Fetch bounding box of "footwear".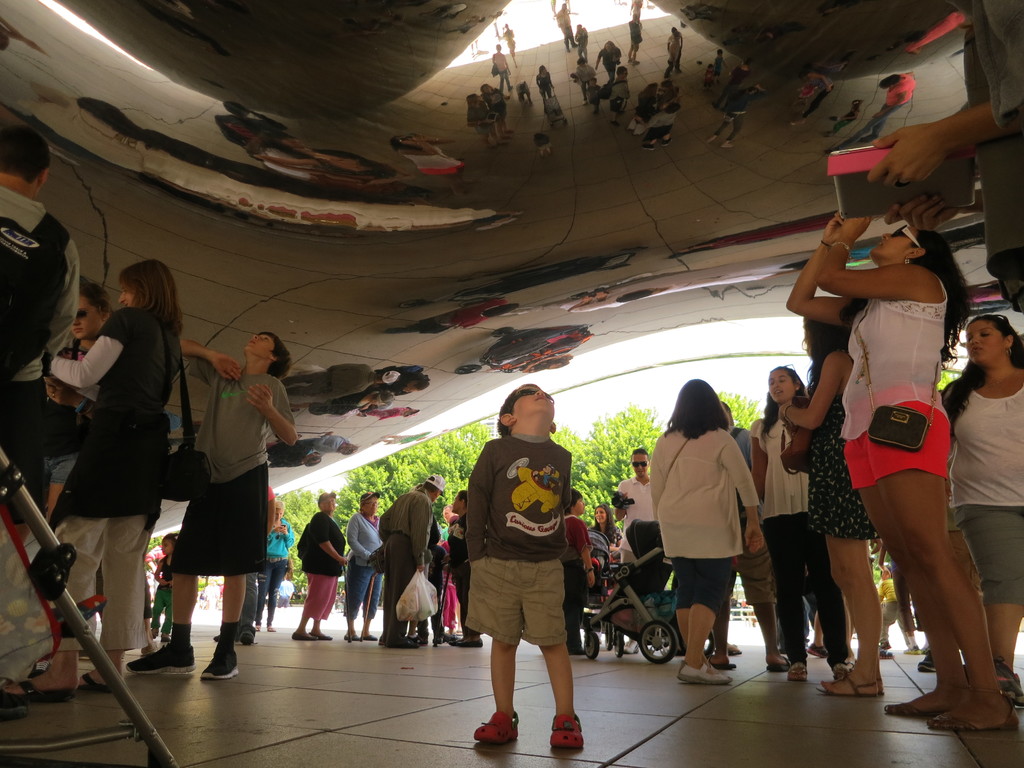
Bbox: (left=453, top=630, right=483, bottom=647).
